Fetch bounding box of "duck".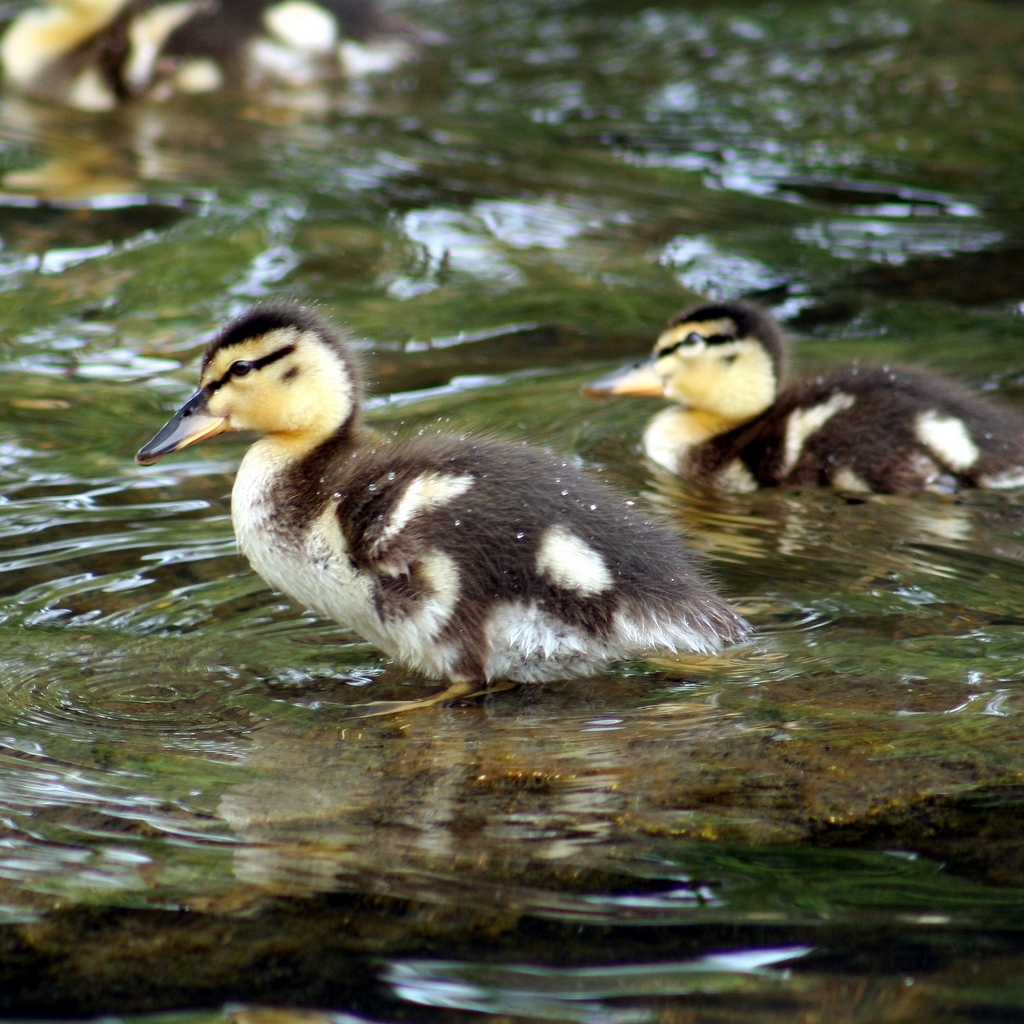
Bbox: x1=133, y1=299, x2=766, y2=727.
